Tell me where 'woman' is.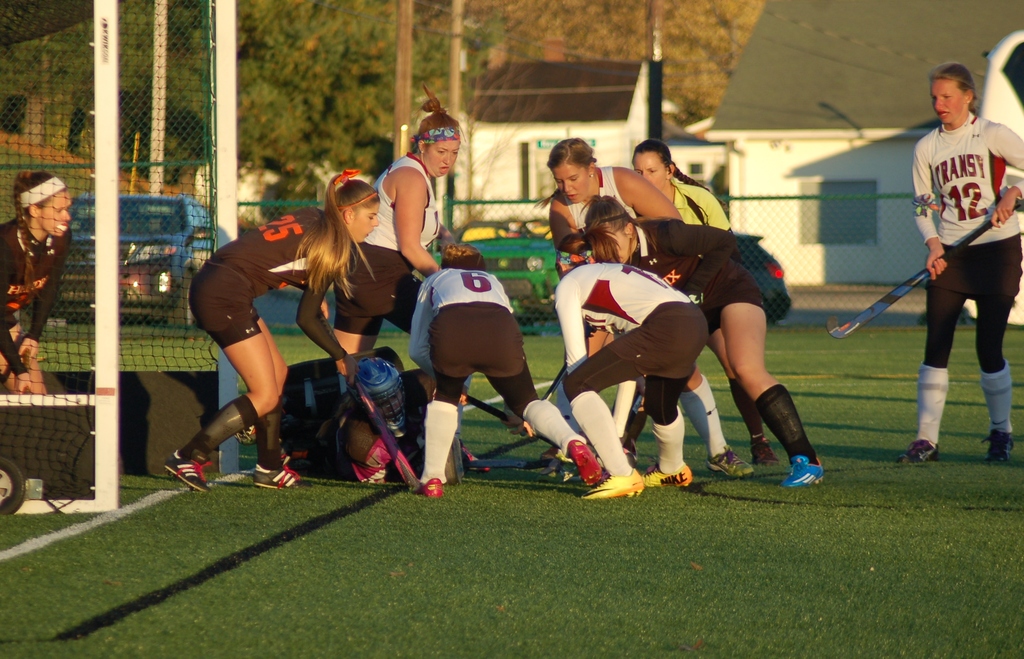
'woman' is at (897,61,1023,469).
